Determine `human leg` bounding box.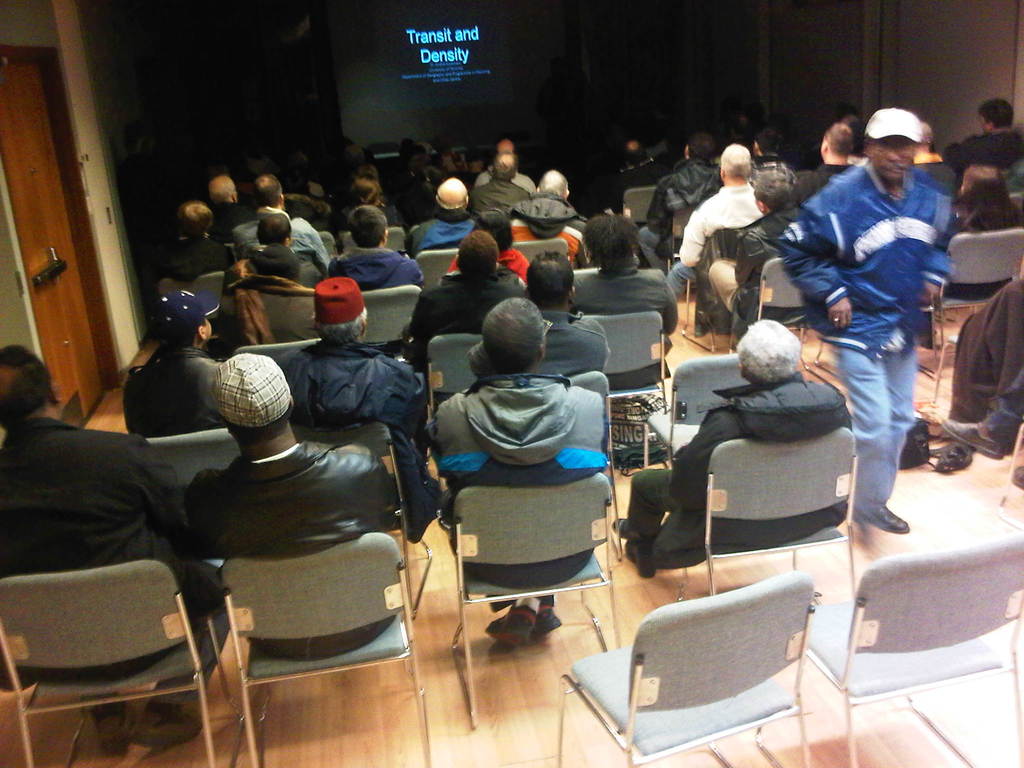
Determined: x1=540 y1=598 x2=561 y2=636.
